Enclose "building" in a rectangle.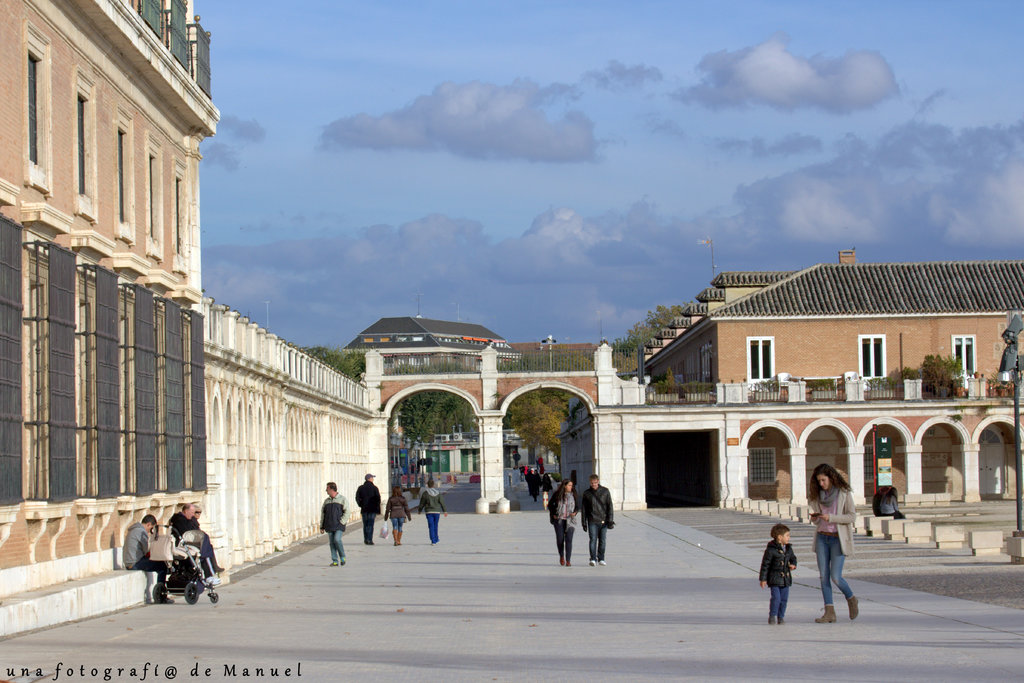
[x1=640, y1=250, x2=1023, y2=378].
